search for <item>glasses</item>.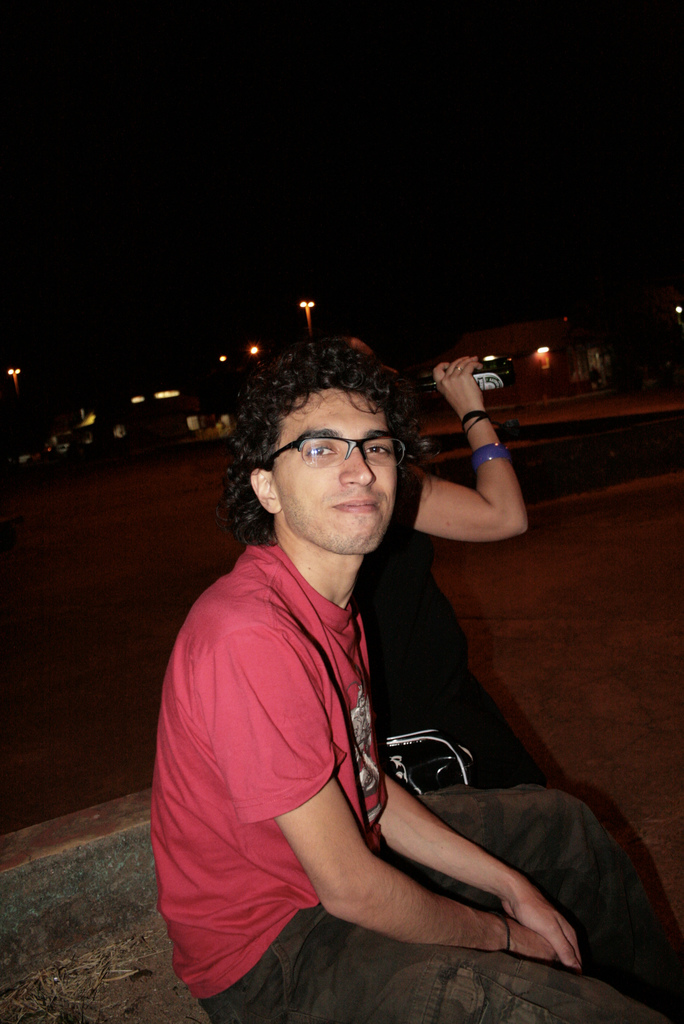
Found at detection(270, 430, 411, 481).
